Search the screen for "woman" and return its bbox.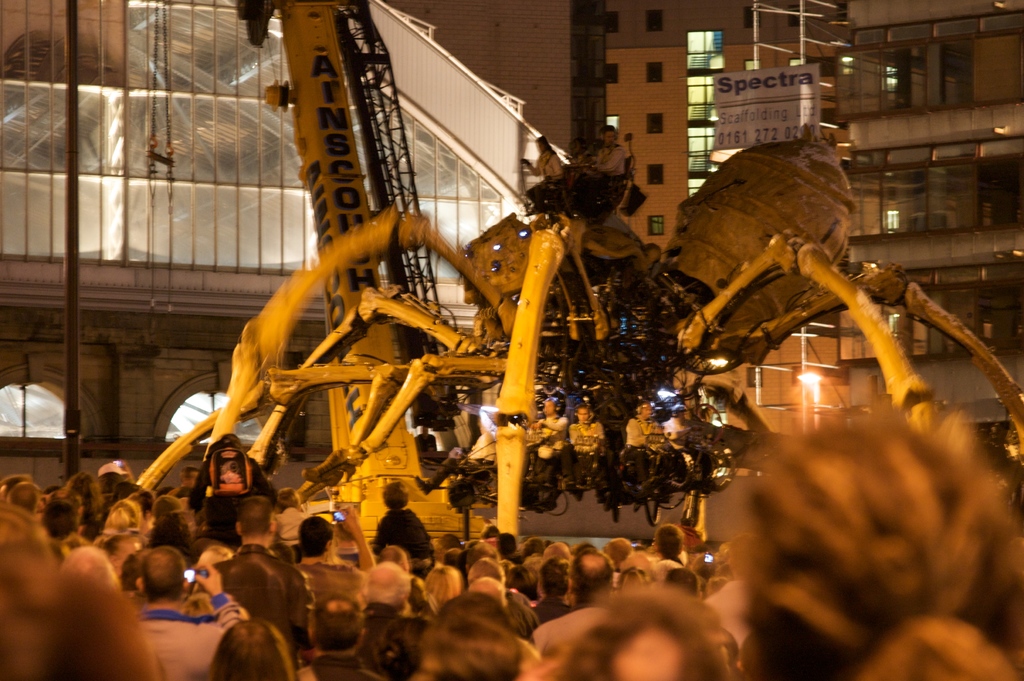
Found: [left=203, top=618, right=303, bottom=680].
